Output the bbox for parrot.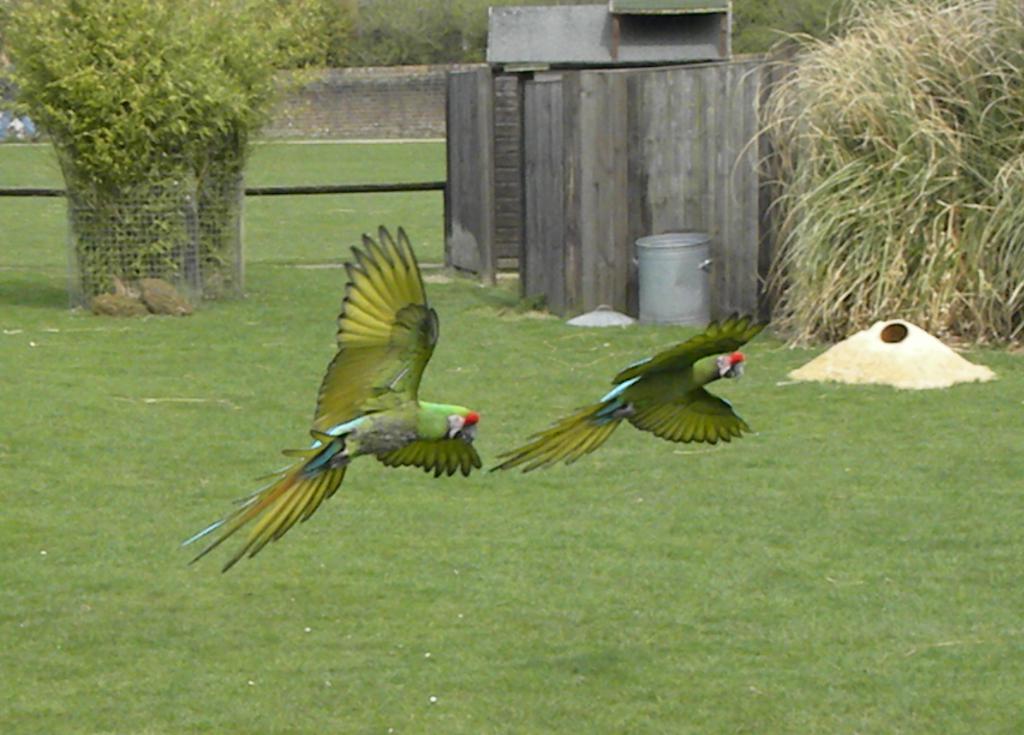
<bbox>178, 225, 496, 582</bbox>.
